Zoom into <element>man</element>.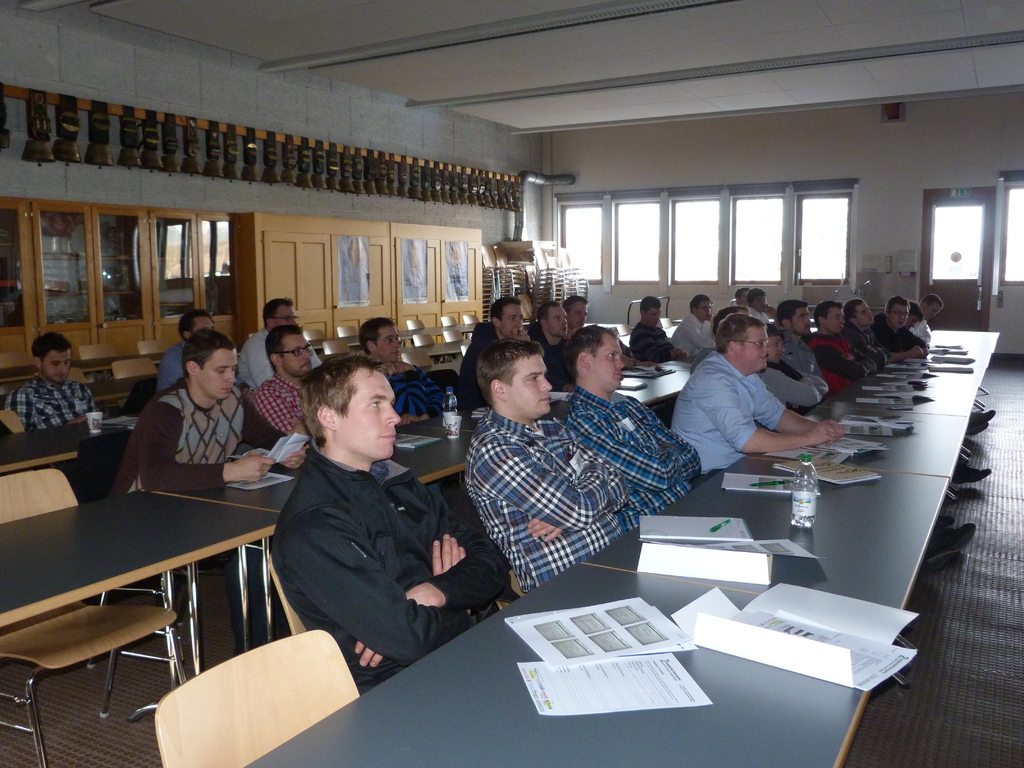
Zoom target: {"x1": 868, "y1": 298, "x2": 928, "y2": 353}.
